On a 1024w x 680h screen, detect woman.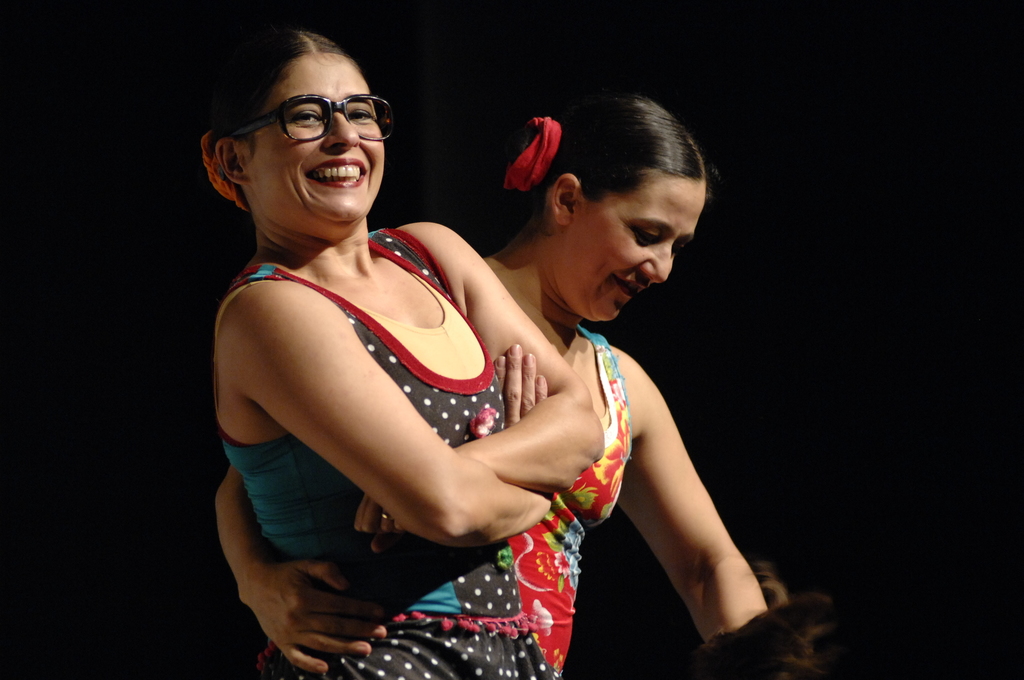
l=214, t=99, r=783, b=679.
